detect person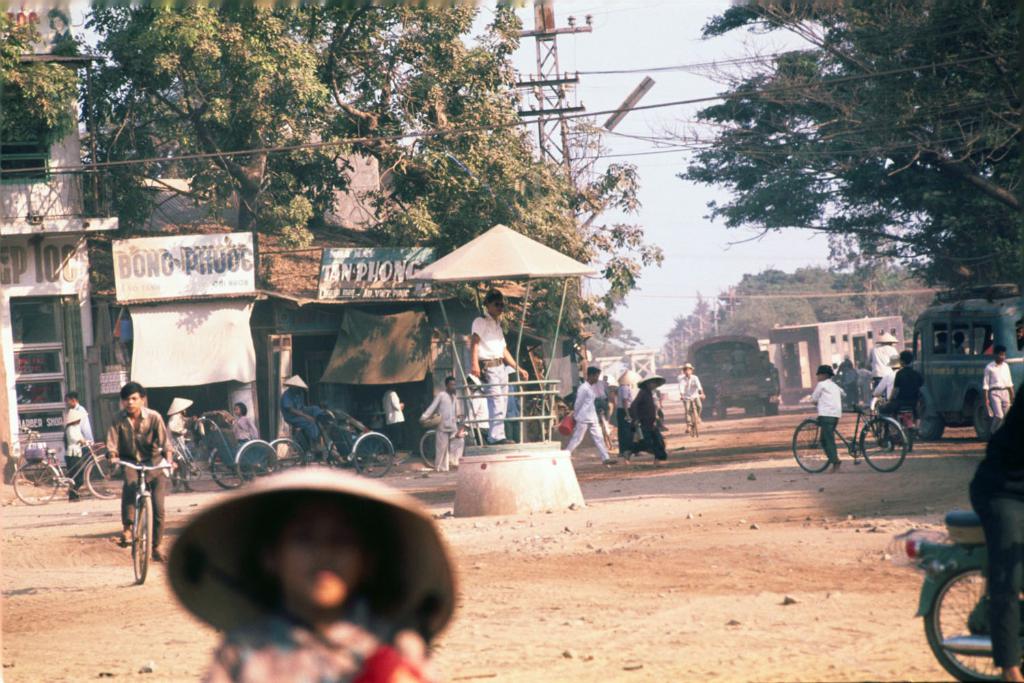
562,367,618,462
